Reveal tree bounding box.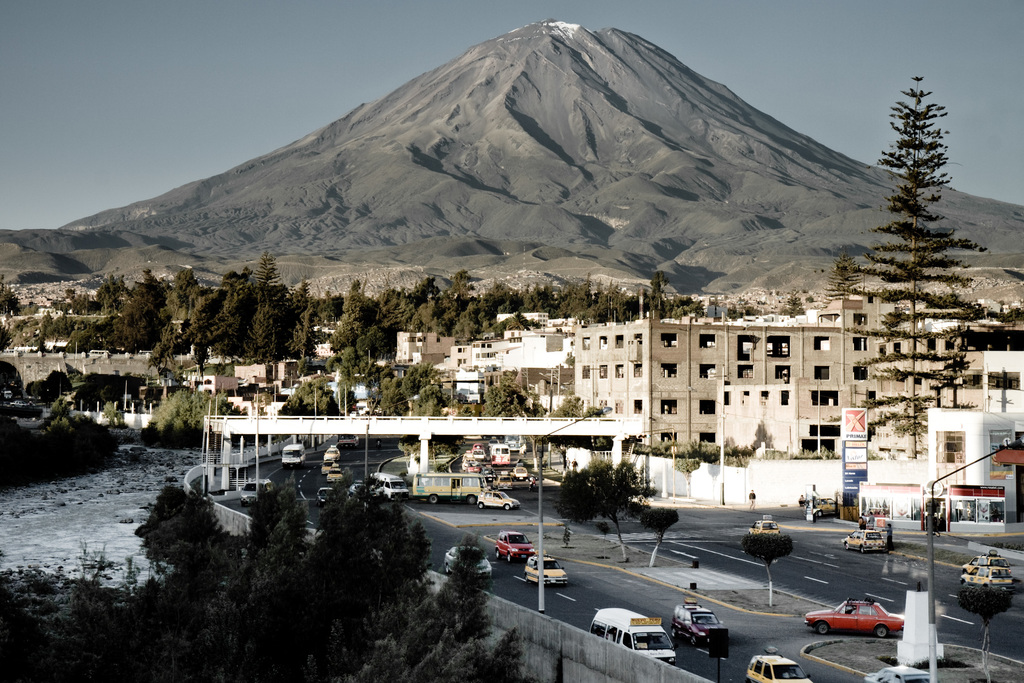
Revealed: 136/247/303/370.
